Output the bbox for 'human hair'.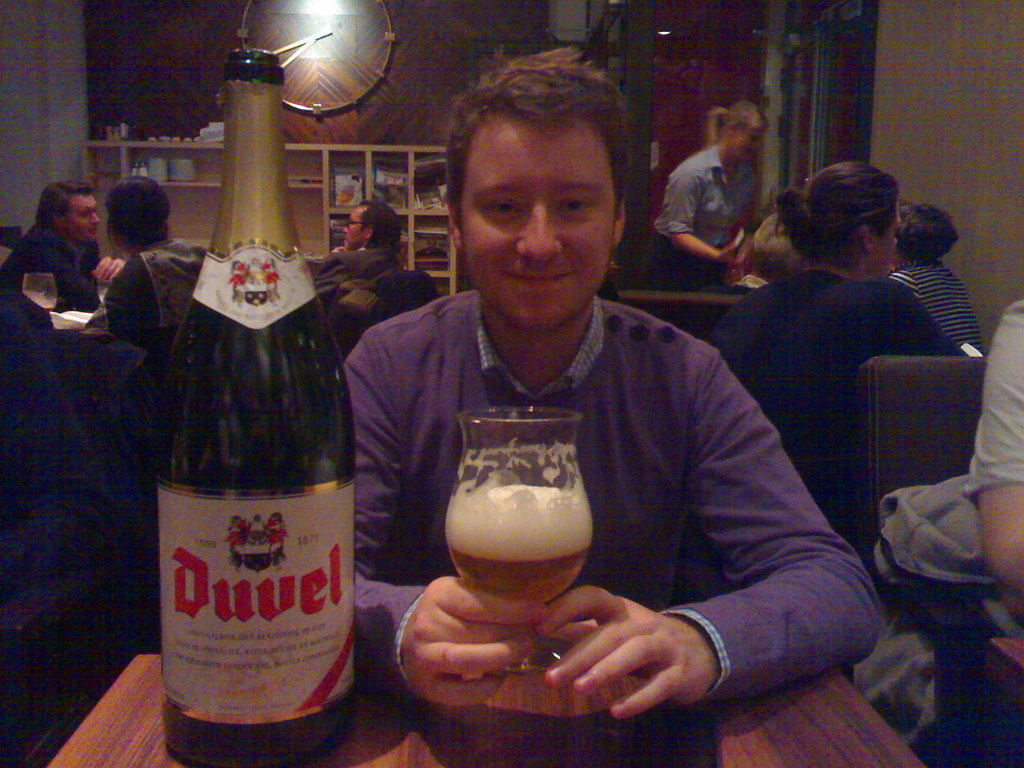
bbox=(885, 200, 959, 270).
